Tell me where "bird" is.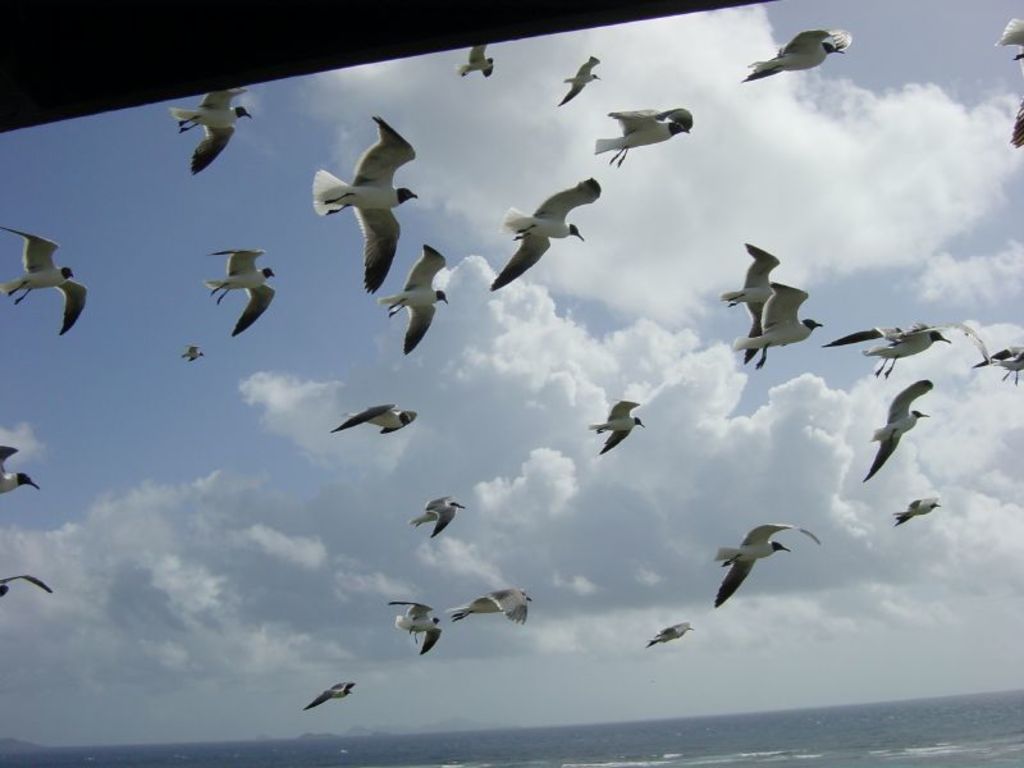
"bird" is at region(648, 618, 694, 648).
